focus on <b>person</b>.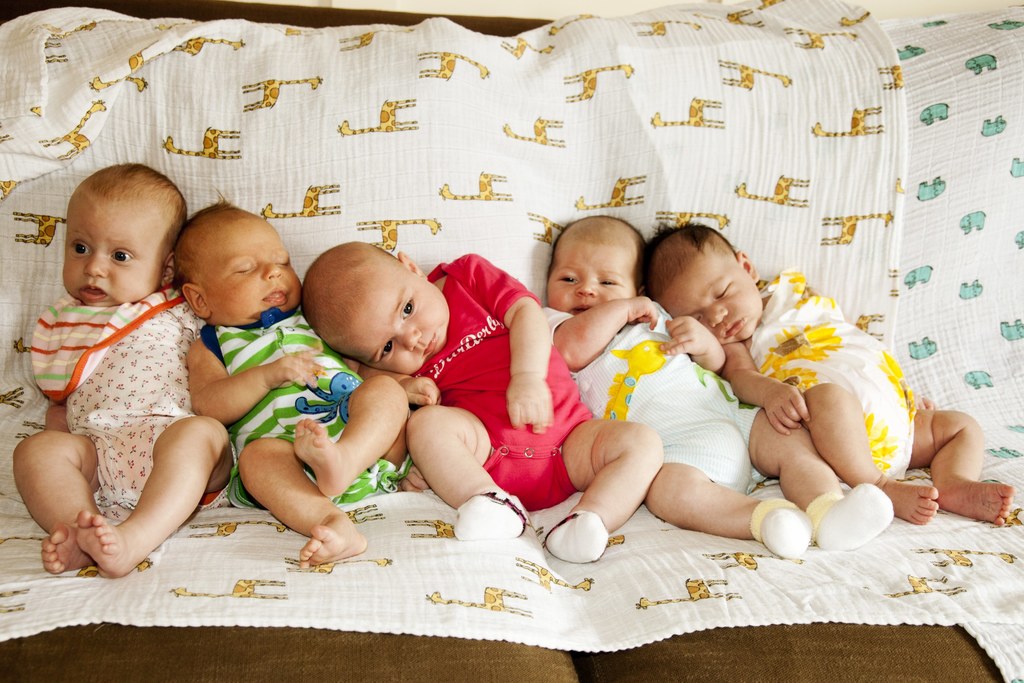
Focused at bbox=[646, 218, 1015, 523].
